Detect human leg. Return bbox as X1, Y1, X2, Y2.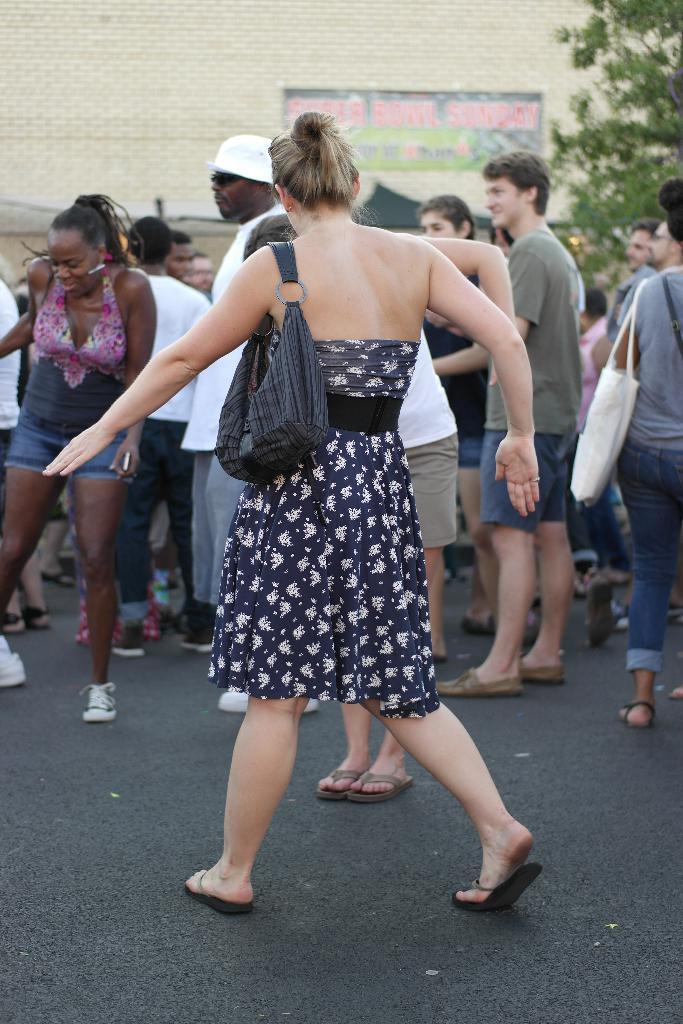
67, 426, 128, 723.
